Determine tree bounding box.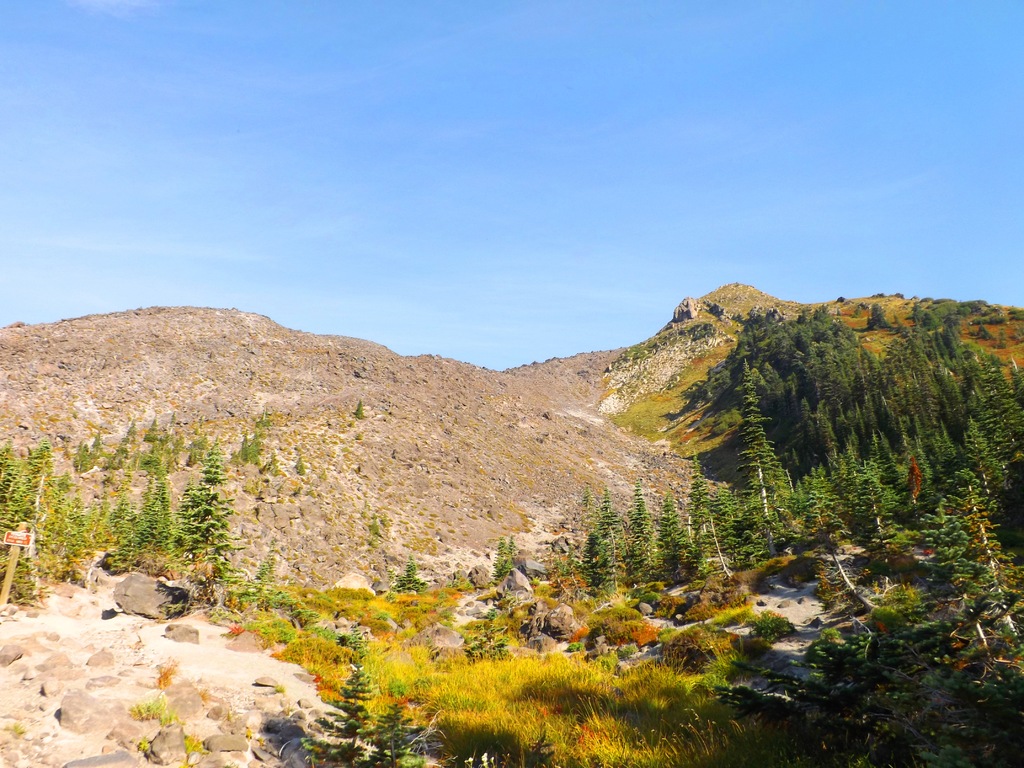
Determined: 182/478/237/580.
